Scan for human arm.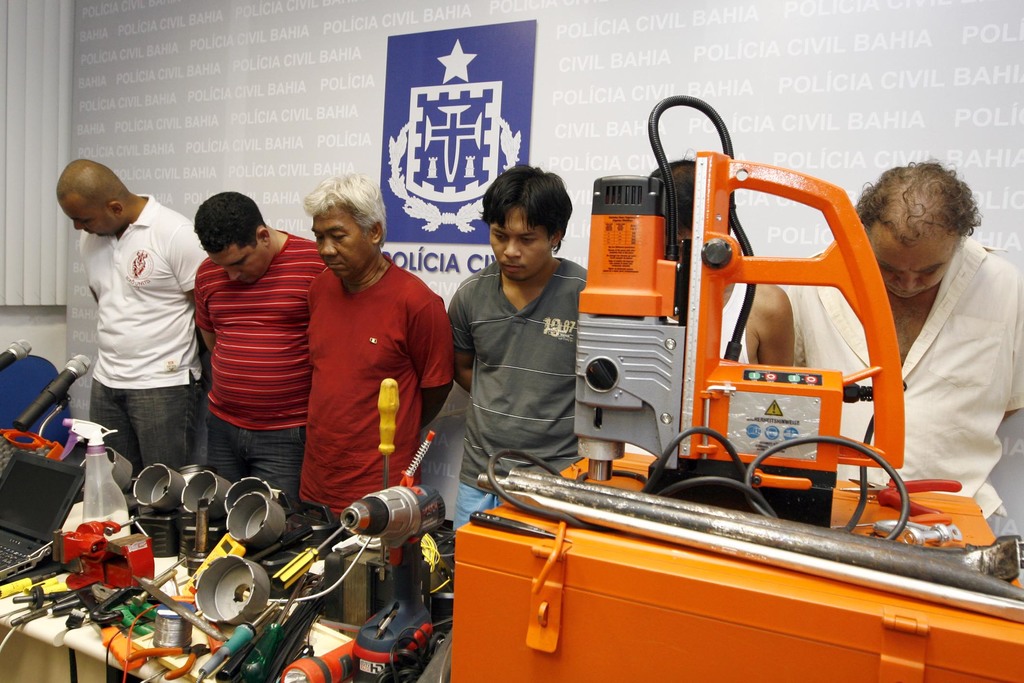
Scan result: 410, 305, 444, 424.
